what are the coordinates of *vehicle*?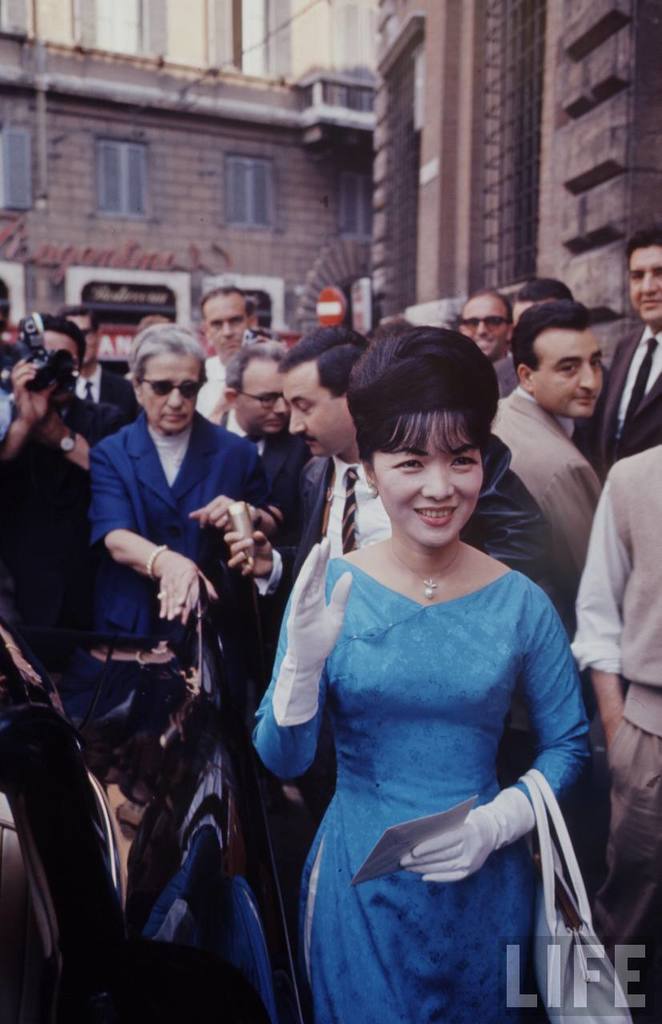
0:526:304:1023.
